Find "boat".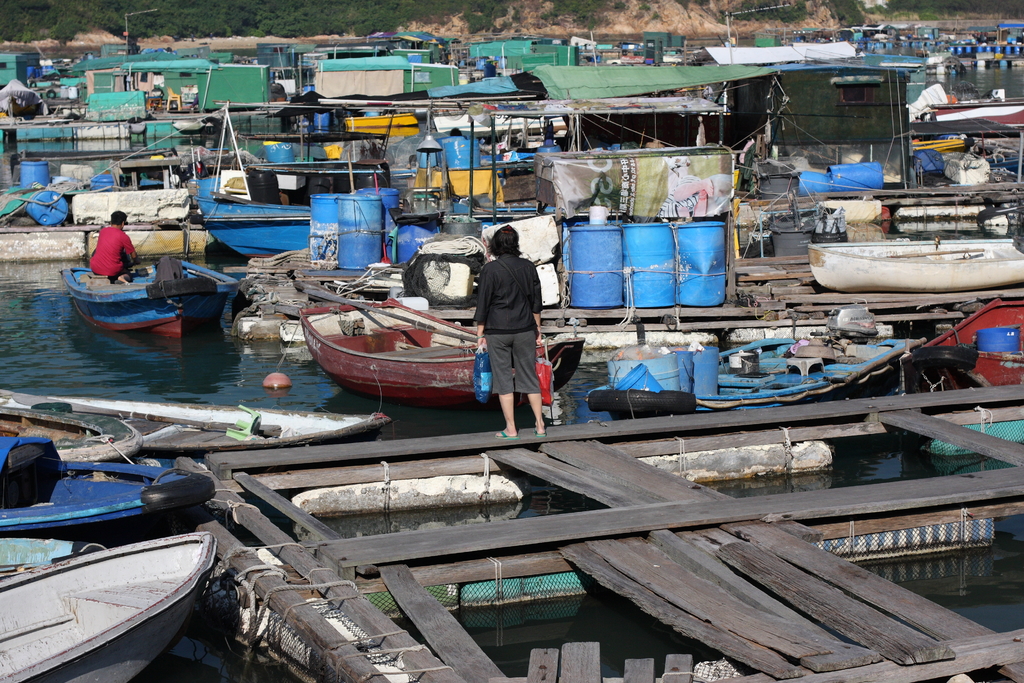
detection(920, 88, 1023, 139).
